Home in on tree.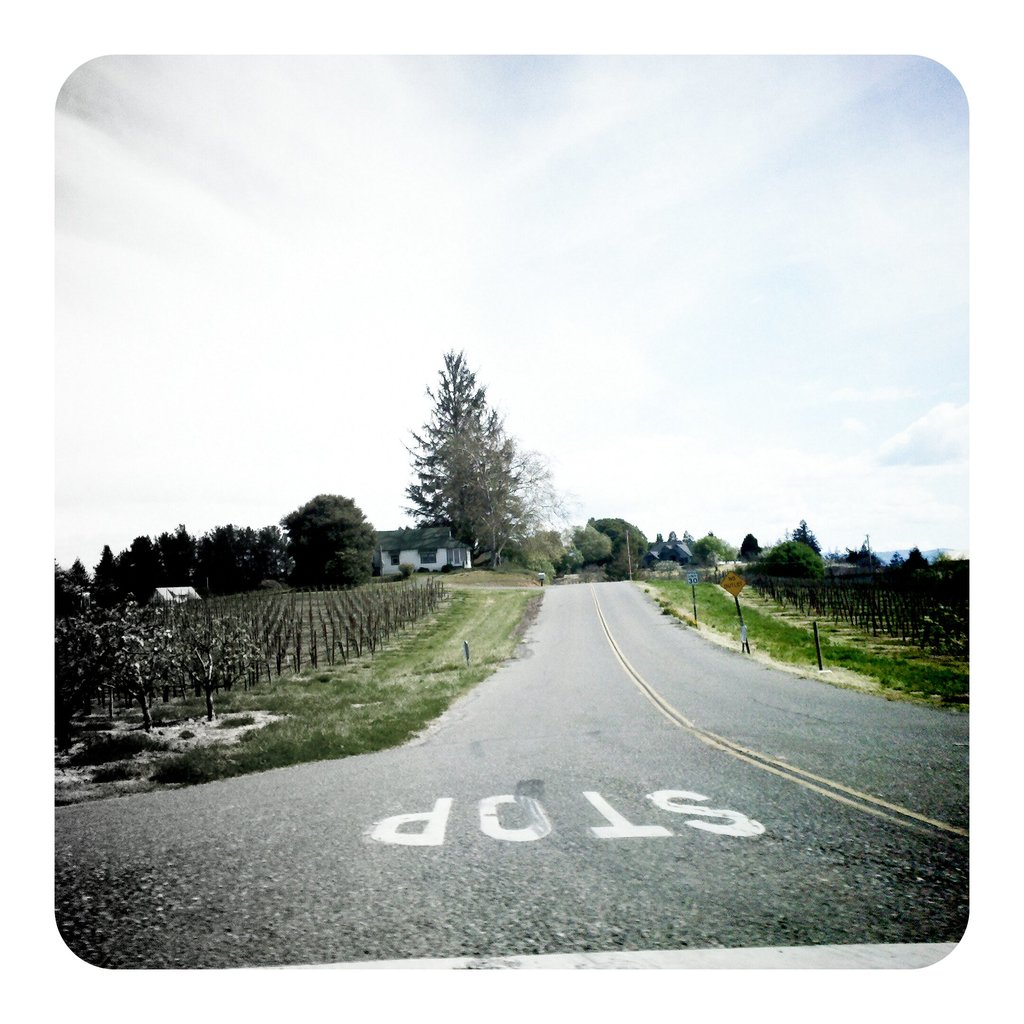
Homed in at x1=375 y1=323 x2=564 y2=578.
